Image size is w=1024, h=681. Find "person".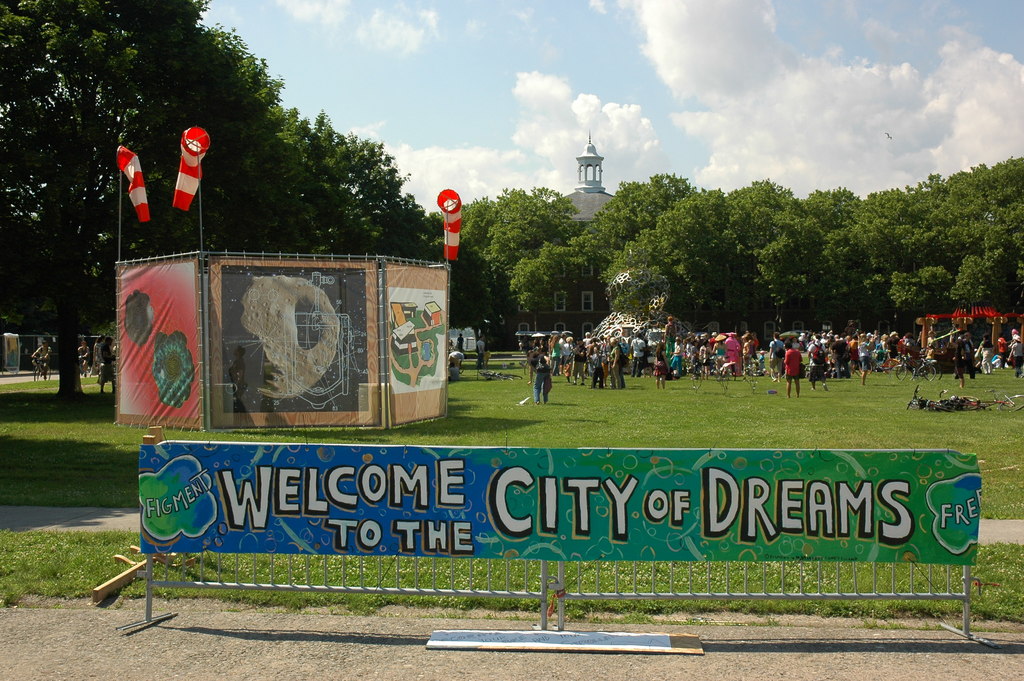
bbox=[883, 333, 887, 356].
